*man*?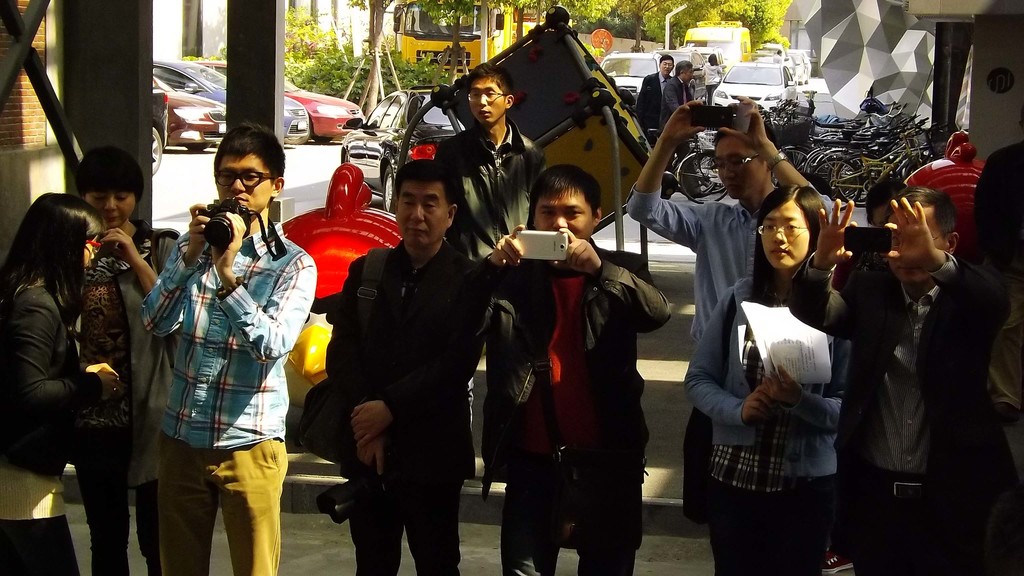
[x1=324, y1=158, x2=485, y2=575]
